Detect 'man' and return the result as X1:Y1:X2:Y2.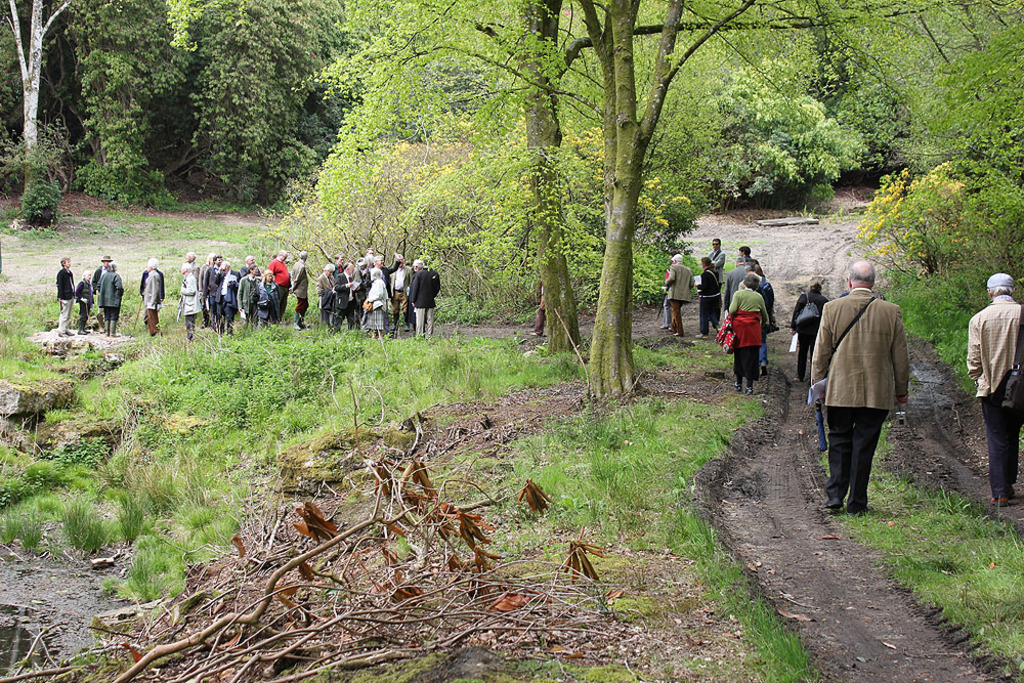
390:254:411:329.
